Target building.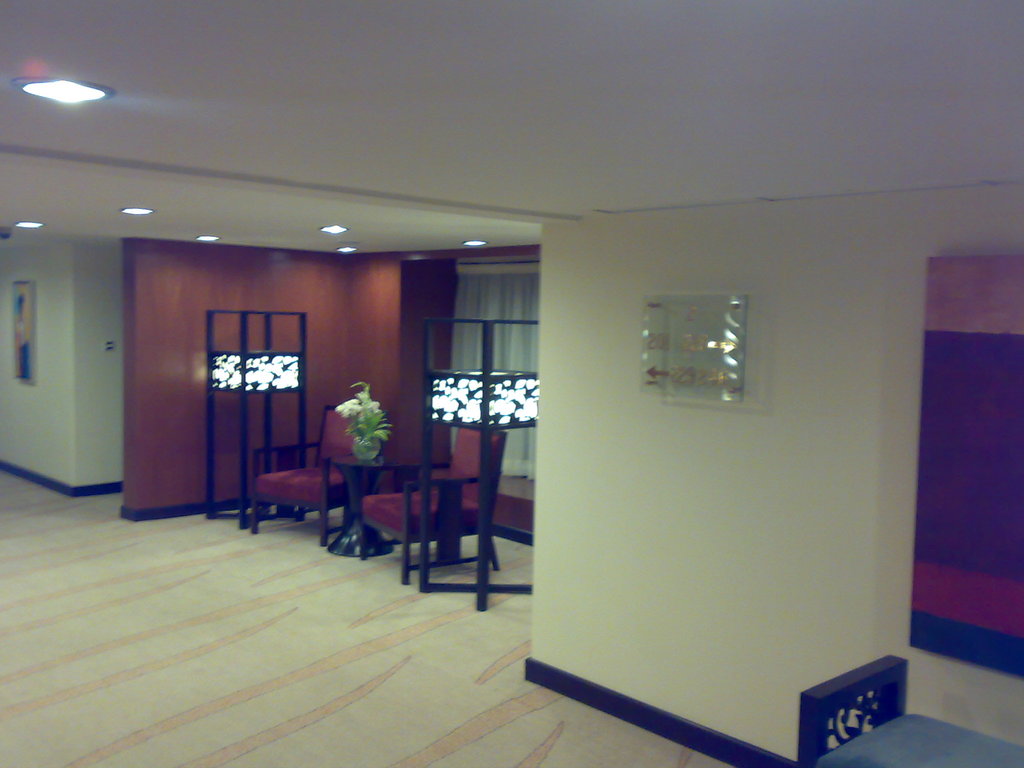
Target region: 0:0:1023:767.
